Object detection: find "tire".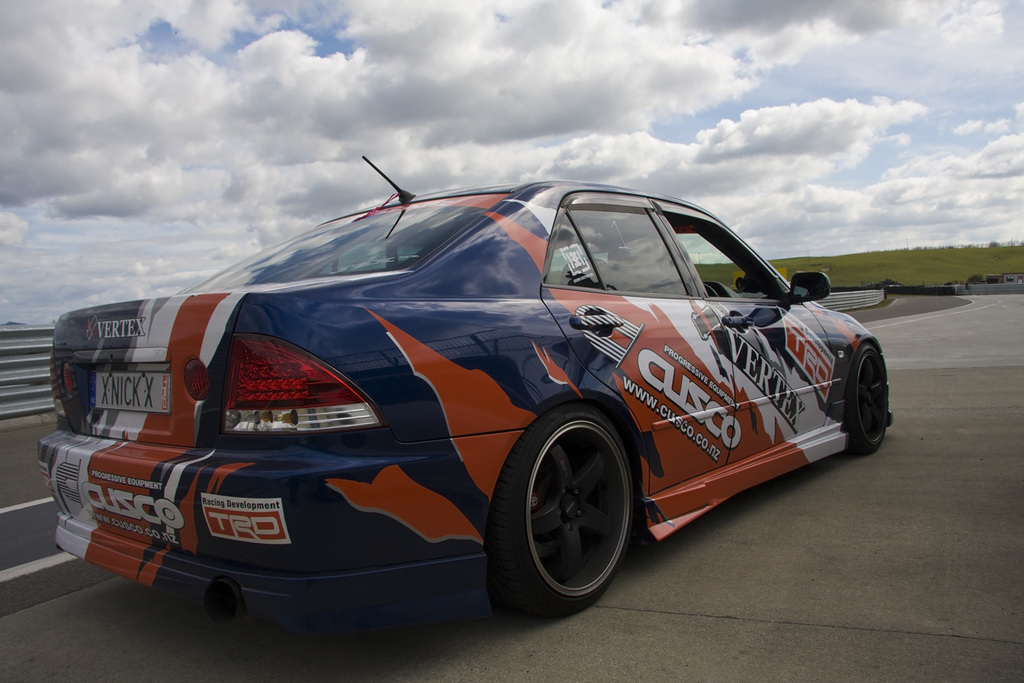
500,407,637,615.
